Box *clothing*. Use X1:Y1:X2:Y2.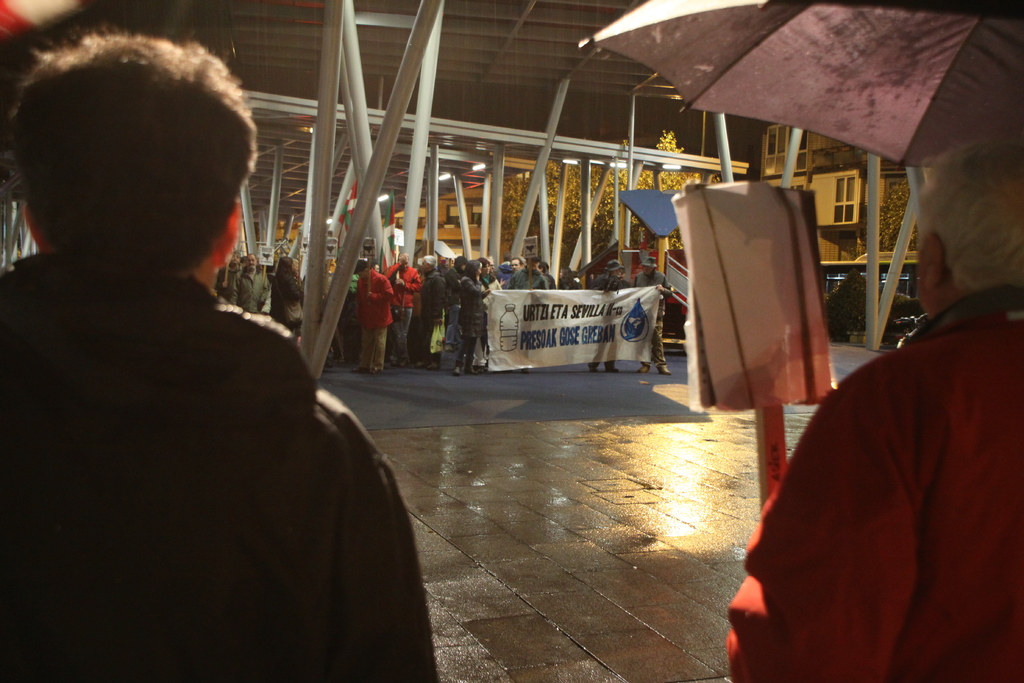
731:284:1023:682.
